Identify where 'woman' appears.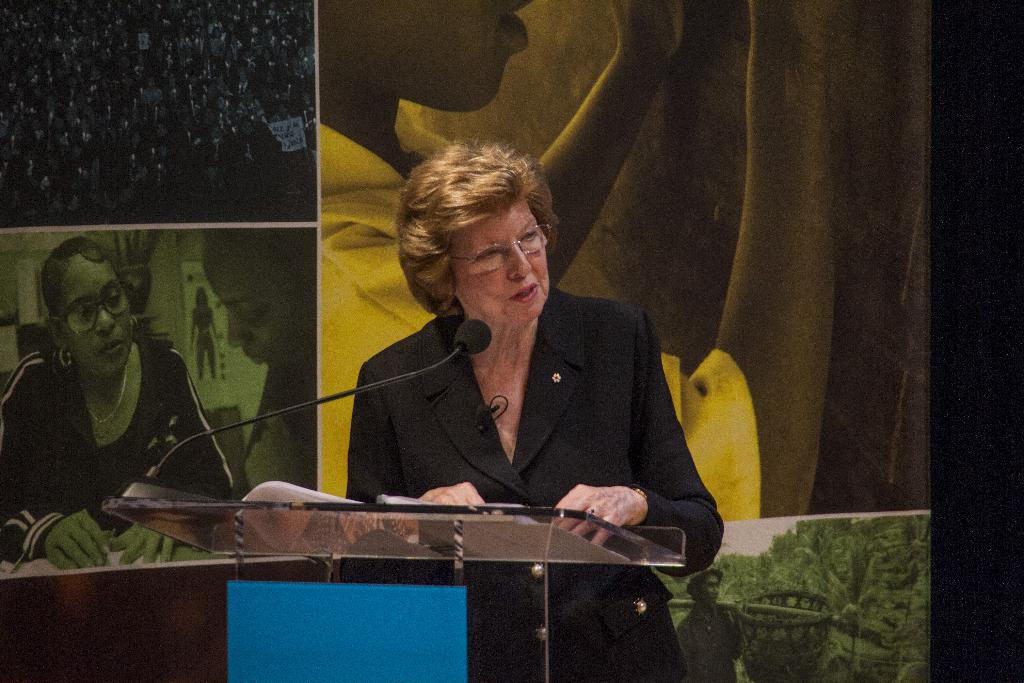
Appears at bbox(0, 240, 243, 576).
